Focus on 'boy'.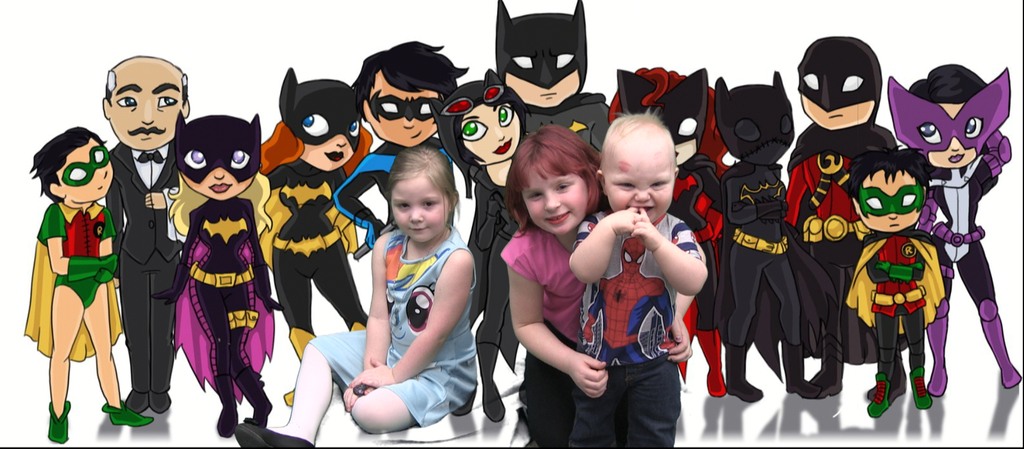
Focused at bbox=(720, 69, 838, 401).
